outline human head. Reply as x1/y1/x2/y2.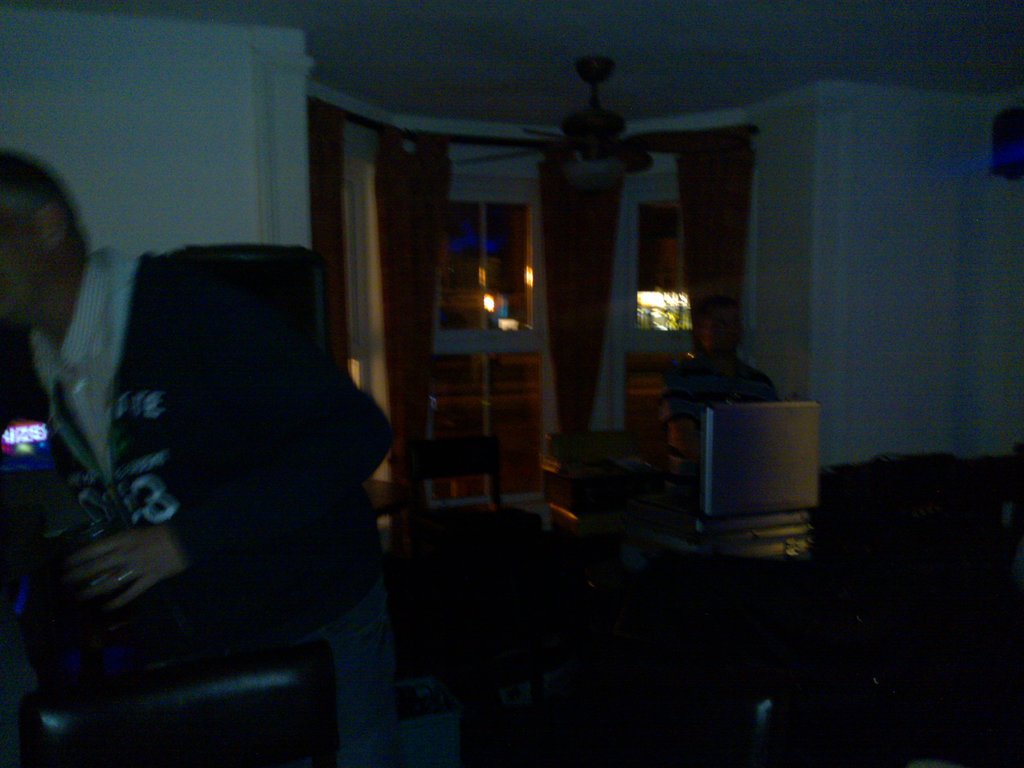
1/157/88/332.
